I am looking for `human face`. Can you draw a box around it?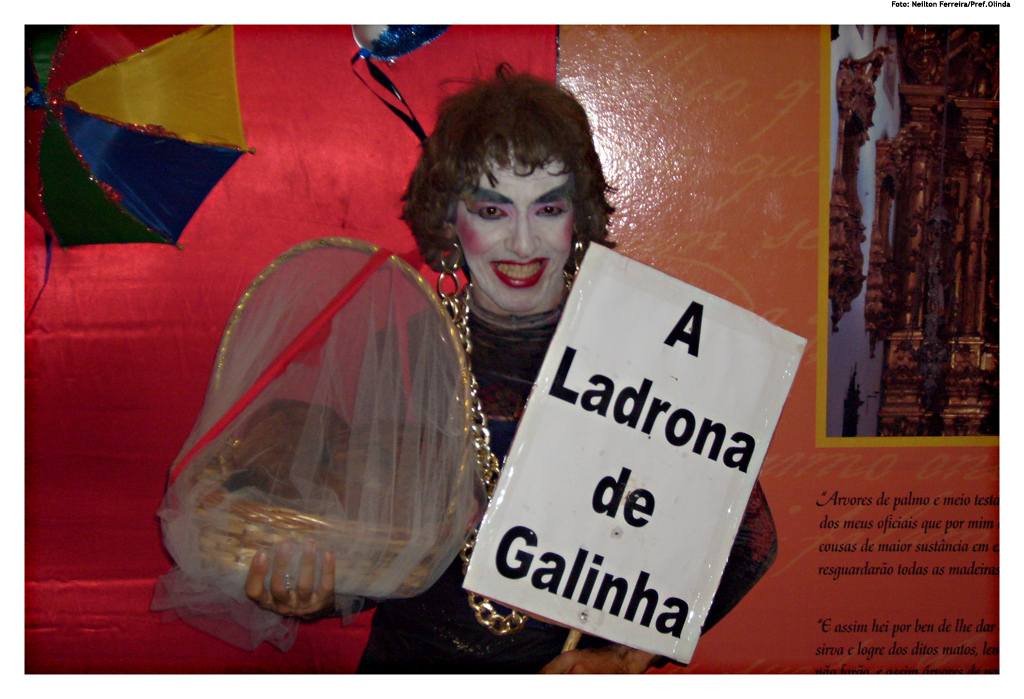
Sure, the bounding box is crop(448, 142, 586, 311).
